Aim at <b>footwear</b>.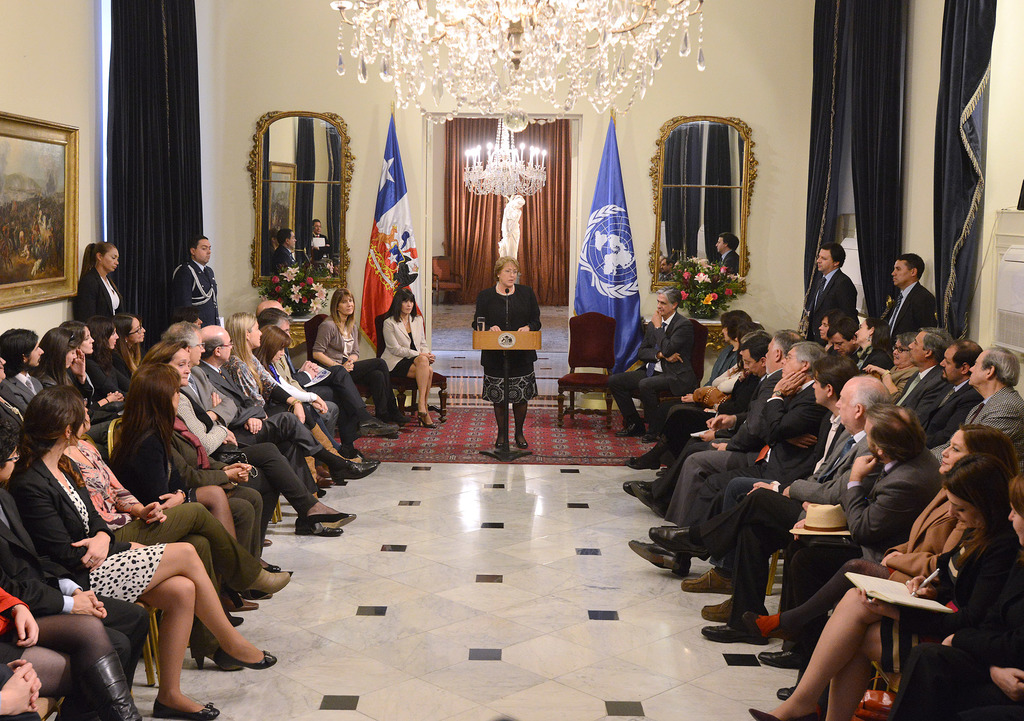
Aimed at (x1=360, y1=416, x2=407, y2=433).
